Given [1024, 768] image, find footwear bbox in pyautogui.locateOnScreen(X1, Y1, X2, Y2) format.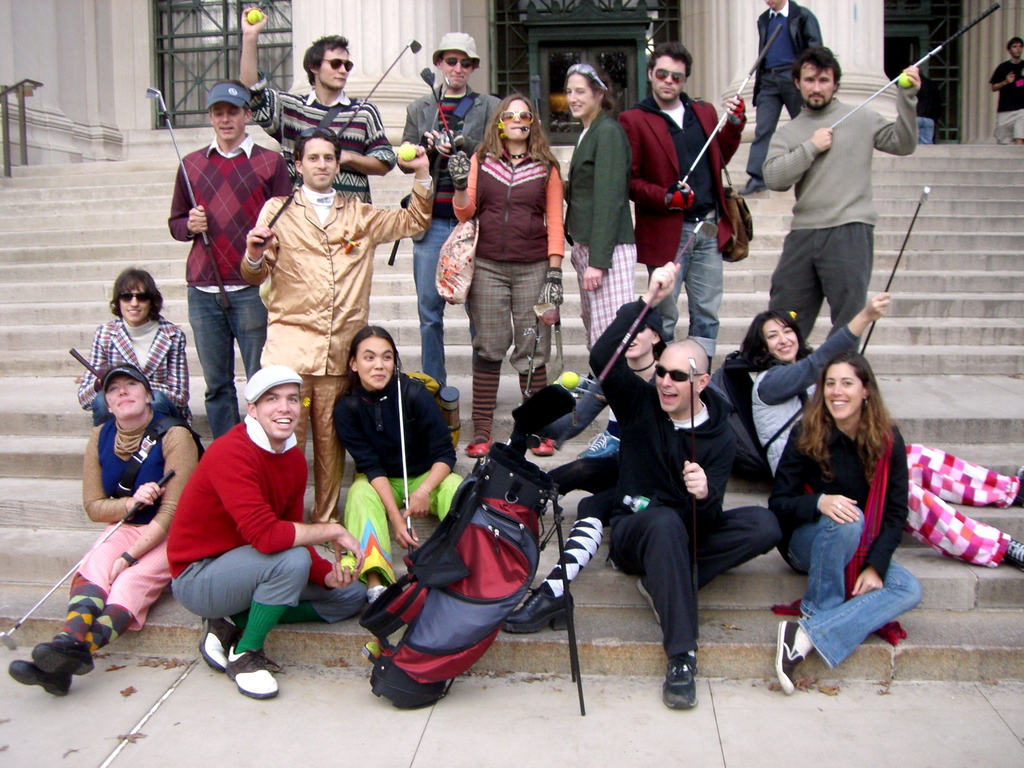
pyautogui.locateOnScreen(505, 582, 576, 636).
